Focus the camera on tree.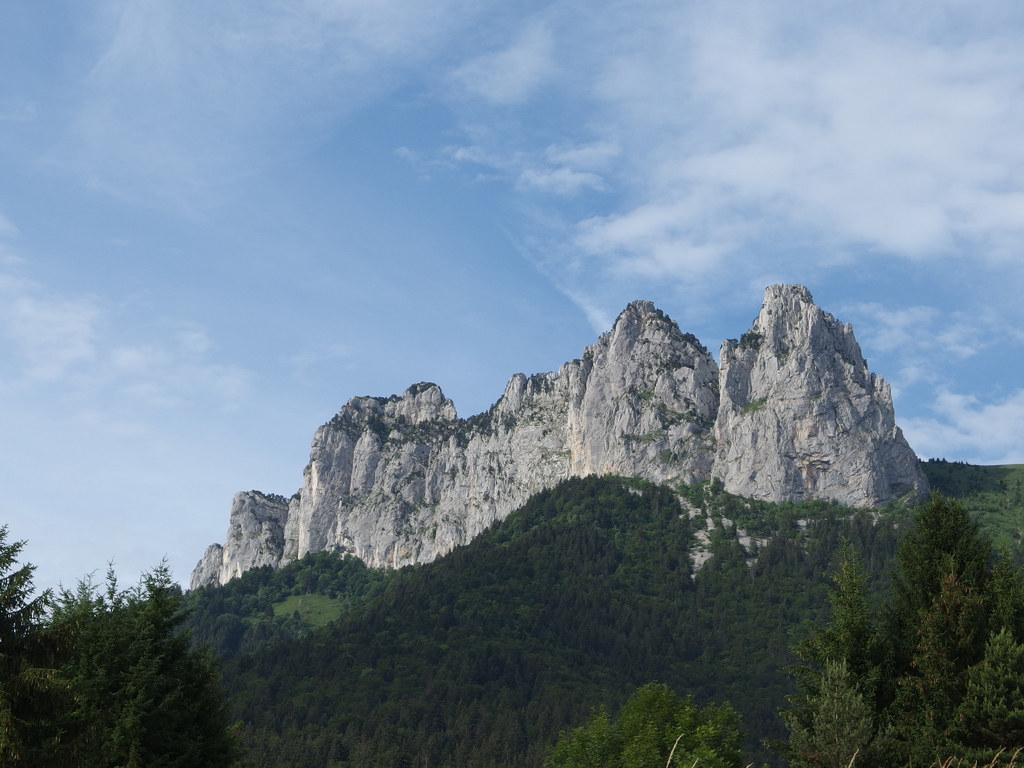
Focus region: [left=0, top=516, right=86, bottom=767].
